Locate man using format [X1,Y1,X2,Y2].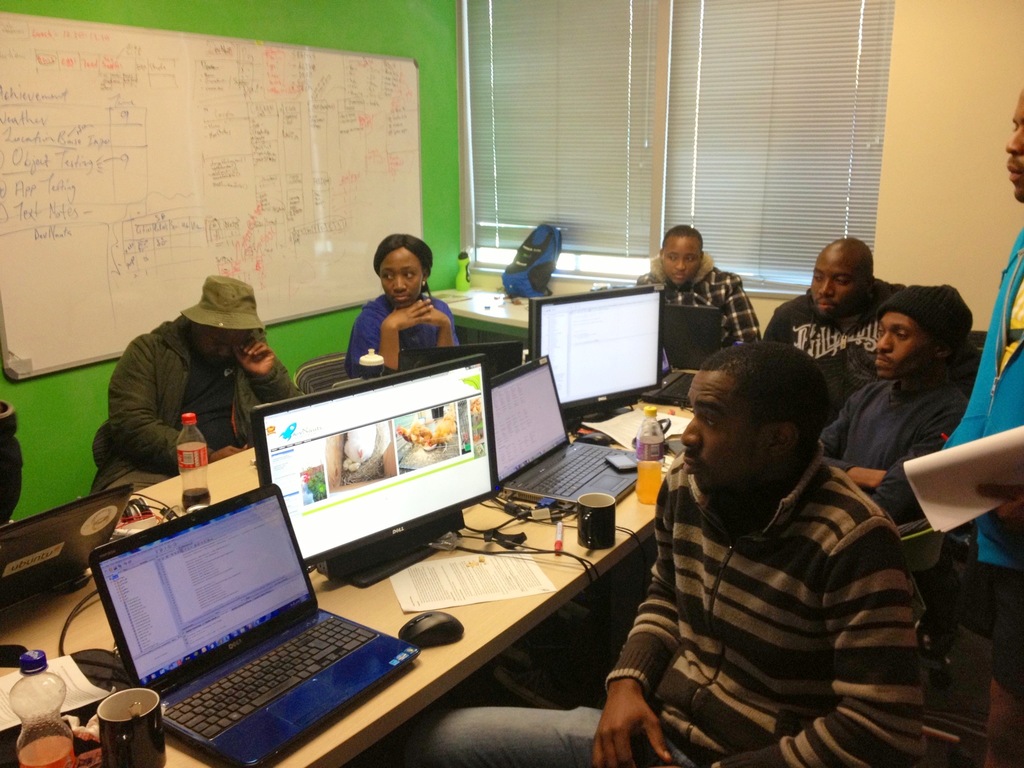
[941,86,1023,767].
